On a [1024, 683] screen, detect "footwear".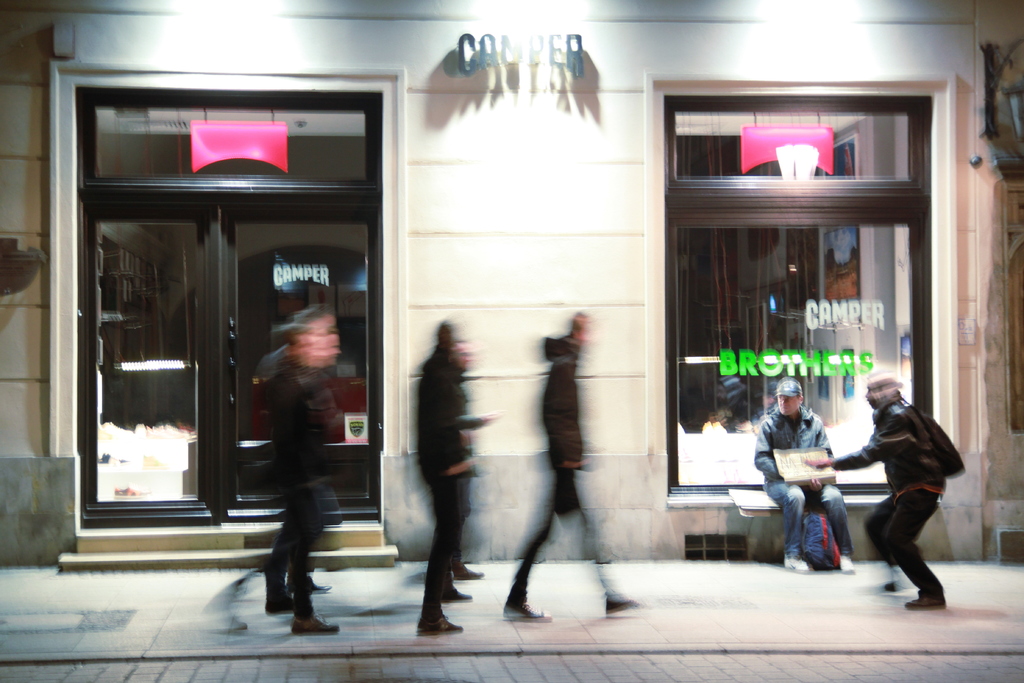
bbox=[602, 595, 649, 621].
